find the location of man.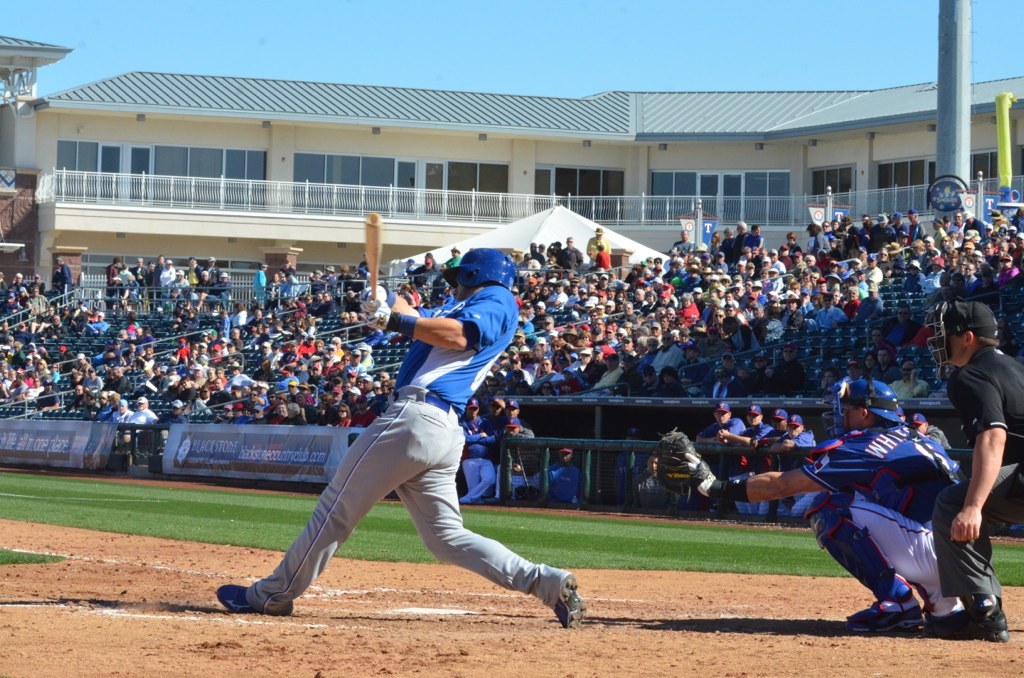
Location: detection(964, 213, 984, 237).
